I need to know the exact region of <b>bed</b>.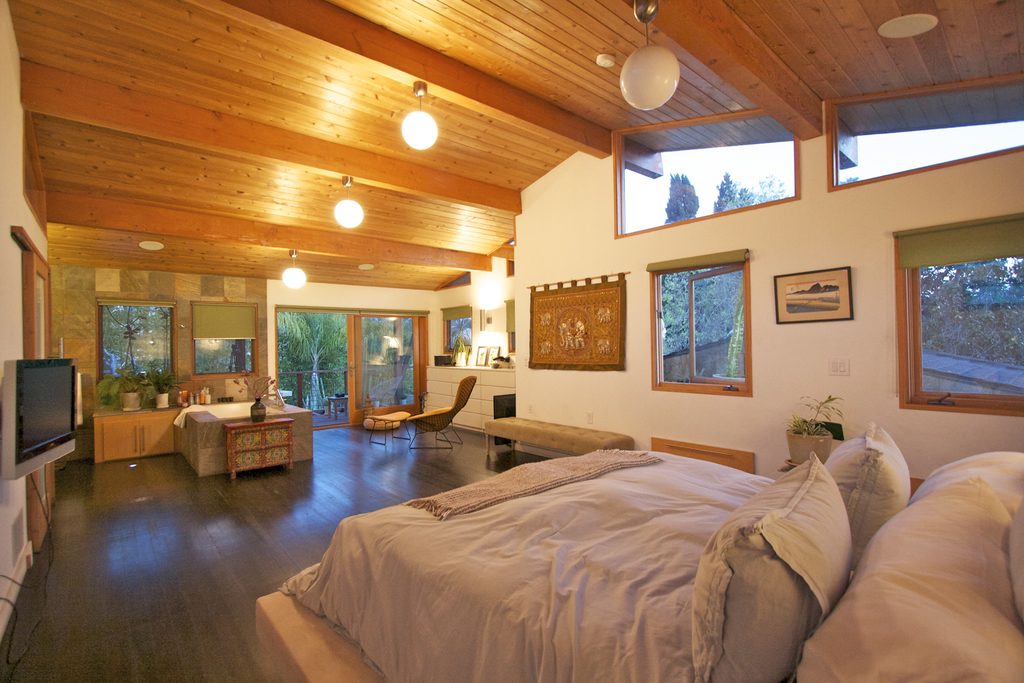
Region: (left=792, top=461, right=1023, bottom=682).
